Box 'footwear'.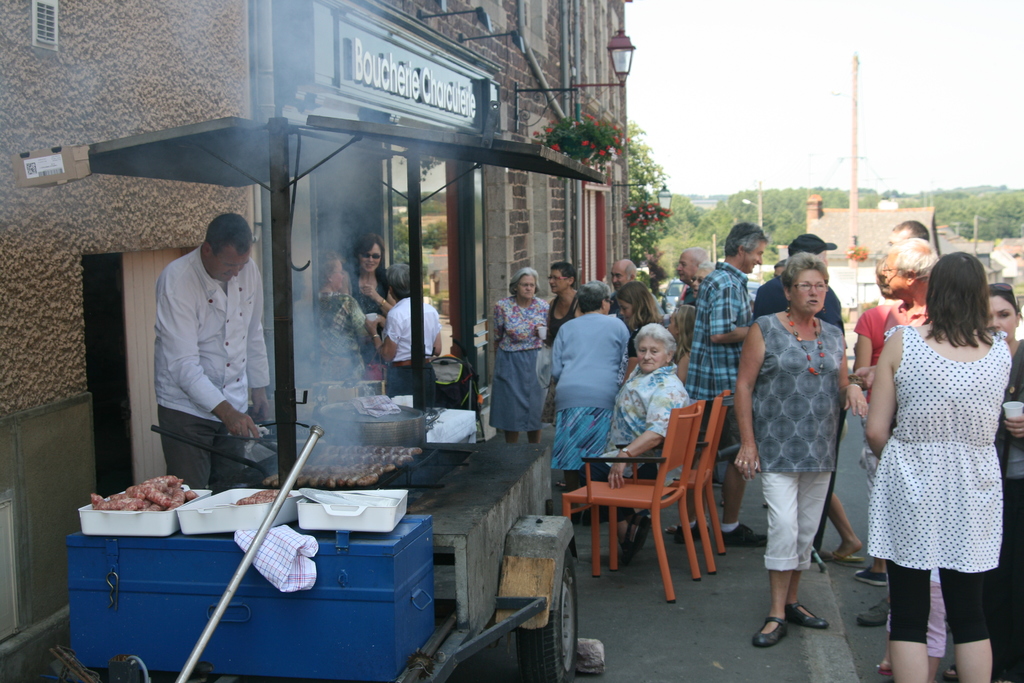
(left=855, top=567, right=886, bottom=587).
